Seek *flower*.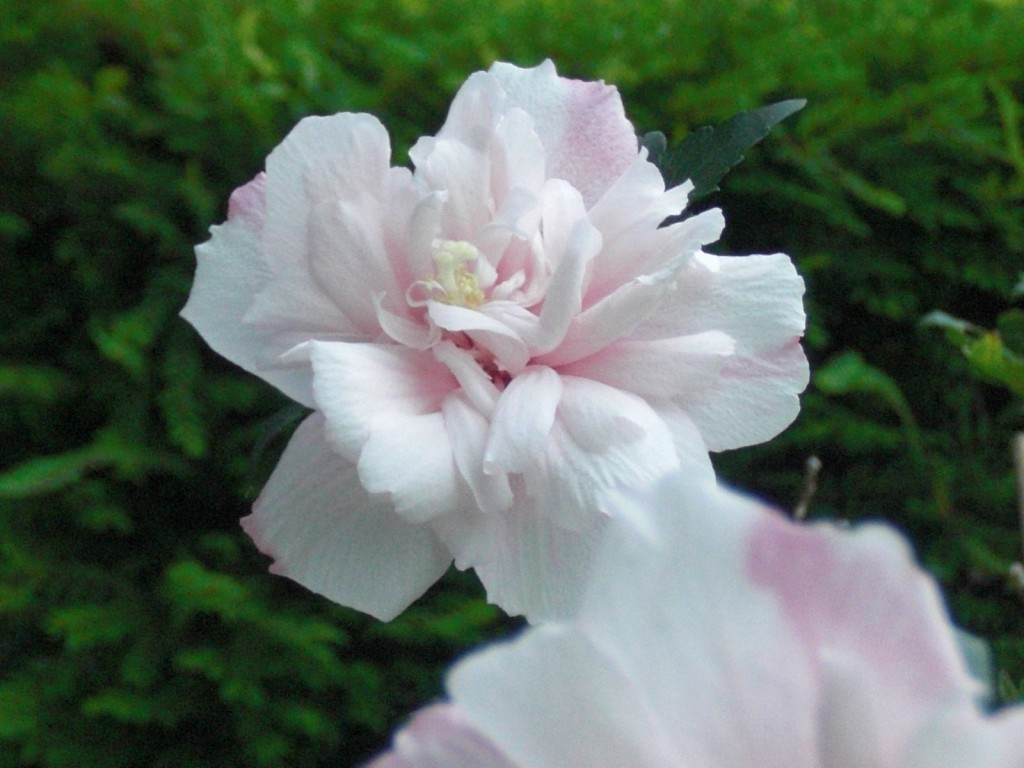
left=369, top=472, right=1023, bottom=767.
